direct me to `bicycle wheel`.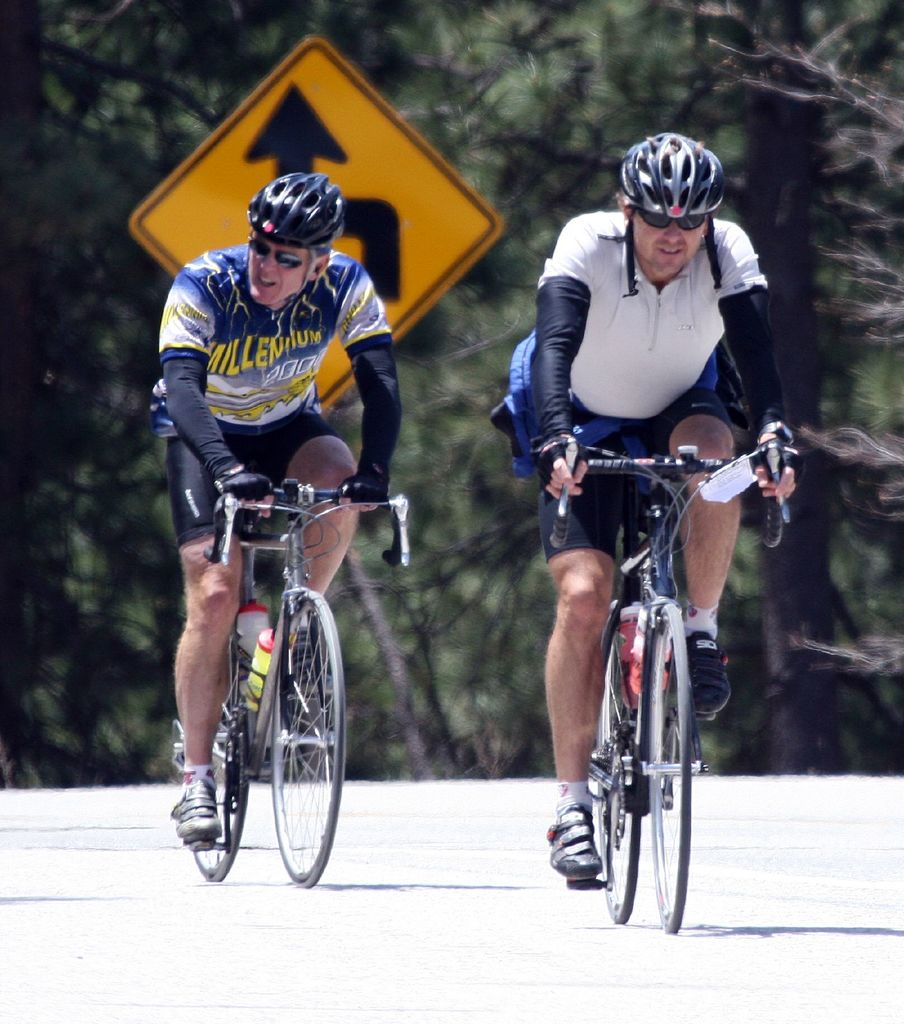
Direction: region(268, 589, 348, 883).
